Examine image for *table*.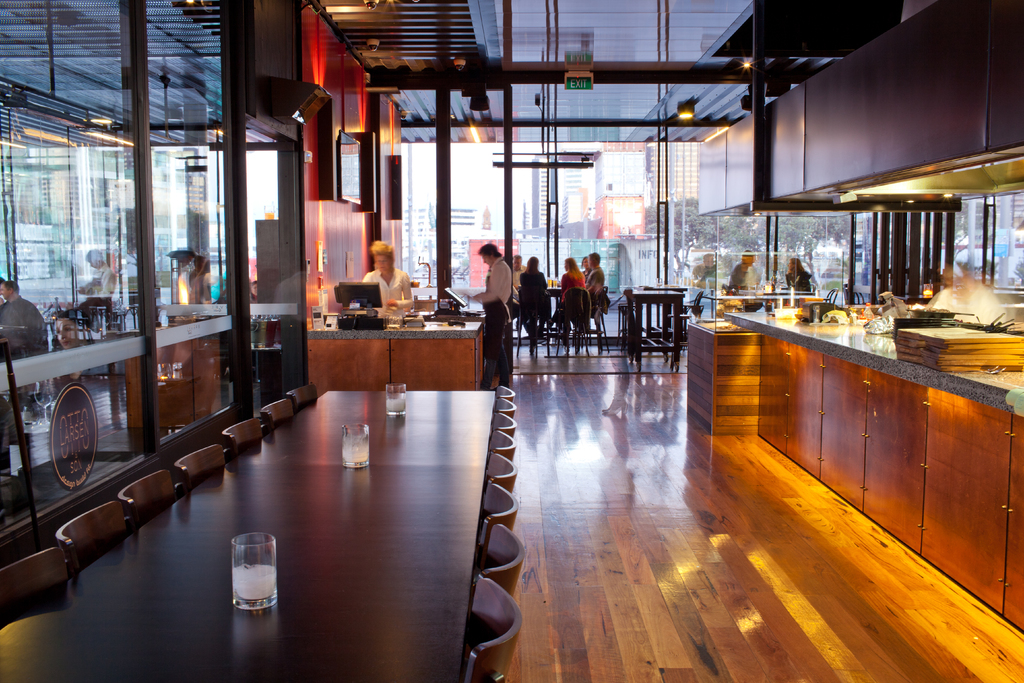
Examination result: crop(634, 287, 682, 372).
